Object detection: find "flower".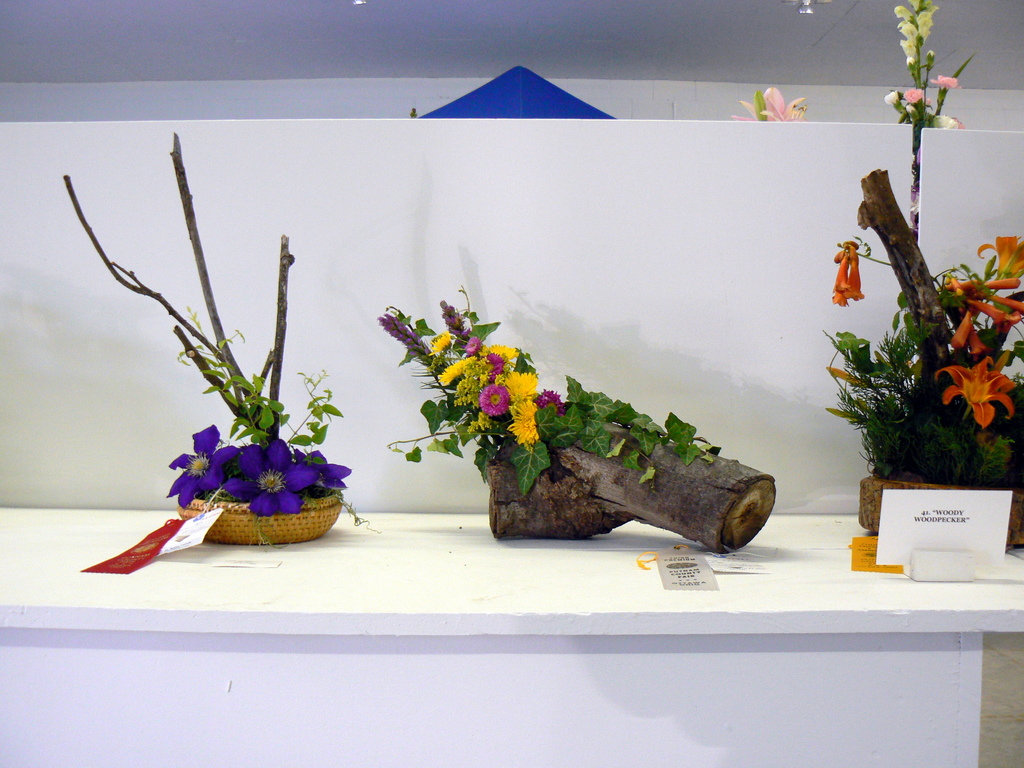
831/241/862/309.
